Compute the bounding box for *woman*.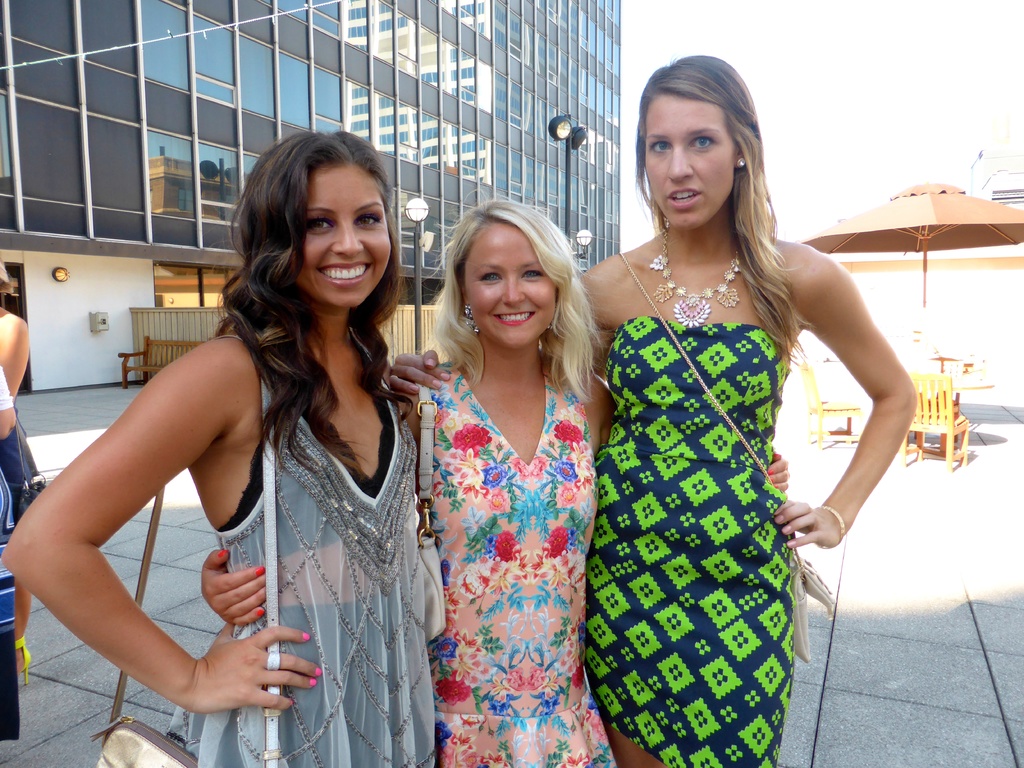
<box>0,126,438,767</box>.
